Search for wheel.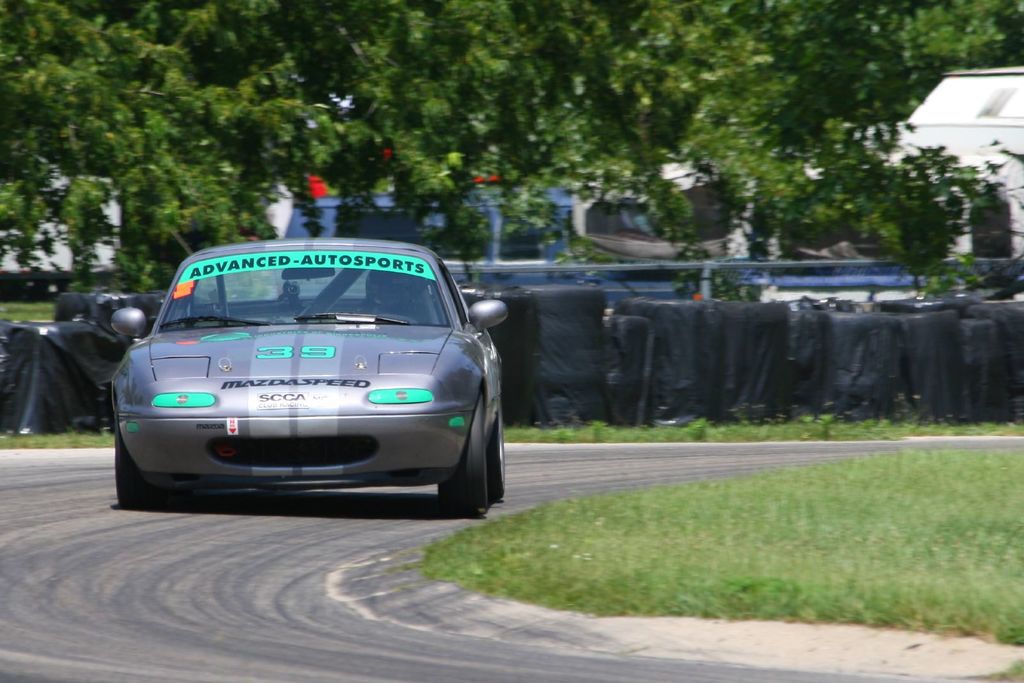
Found at rect(443, 362, 493, 515).
